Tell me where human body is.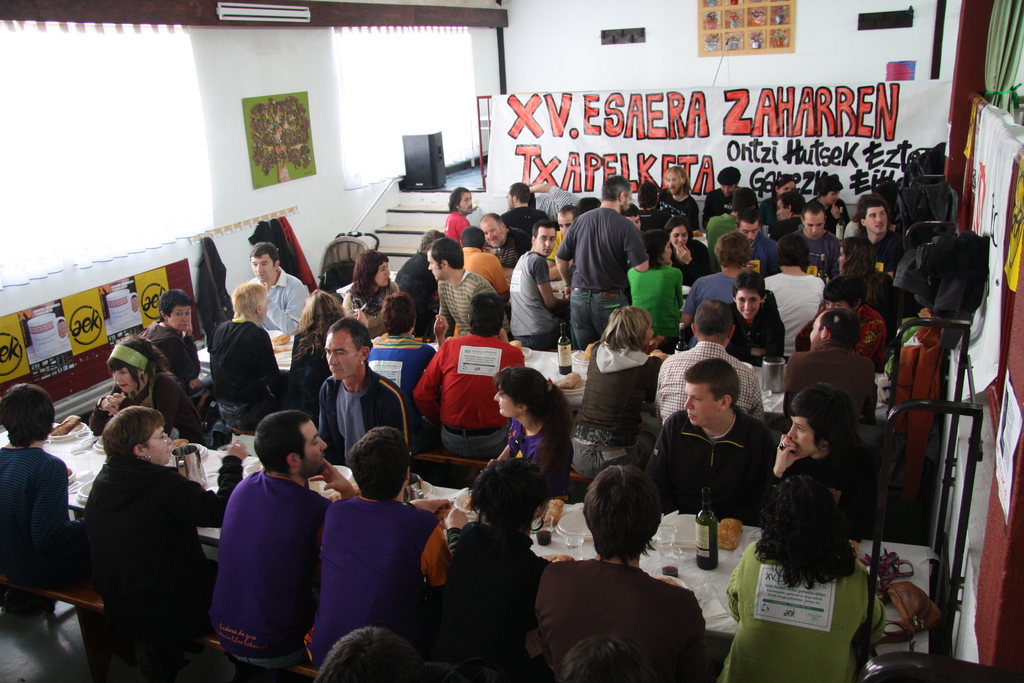
human body is at <box>563,172,660,302</box>.
